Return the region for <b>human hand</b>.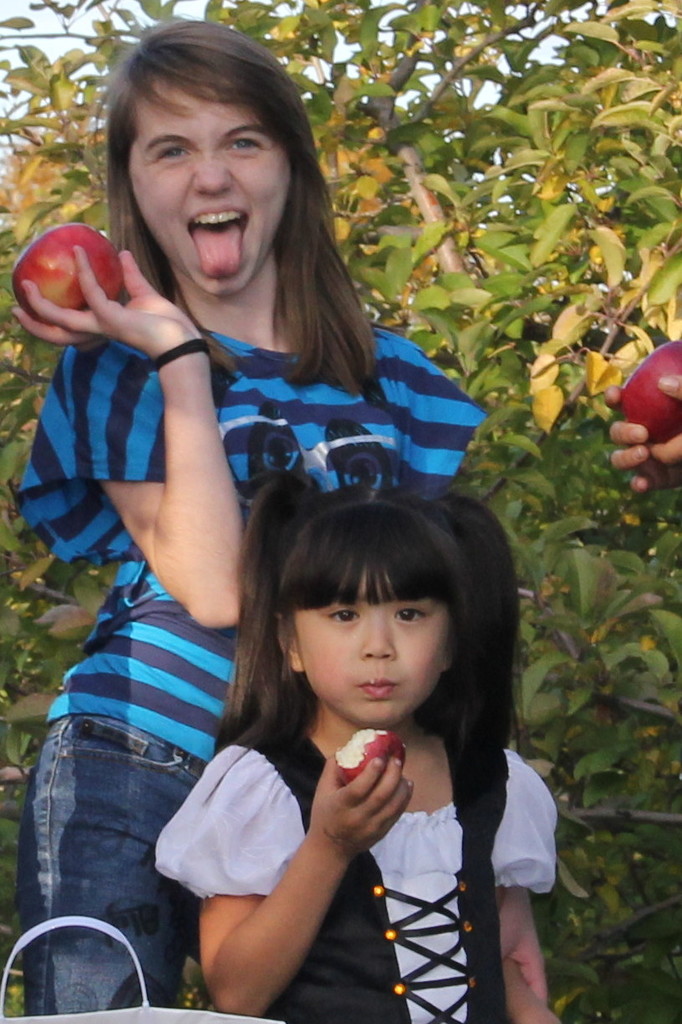
left=609, top=376, right=681, bottom=497.
